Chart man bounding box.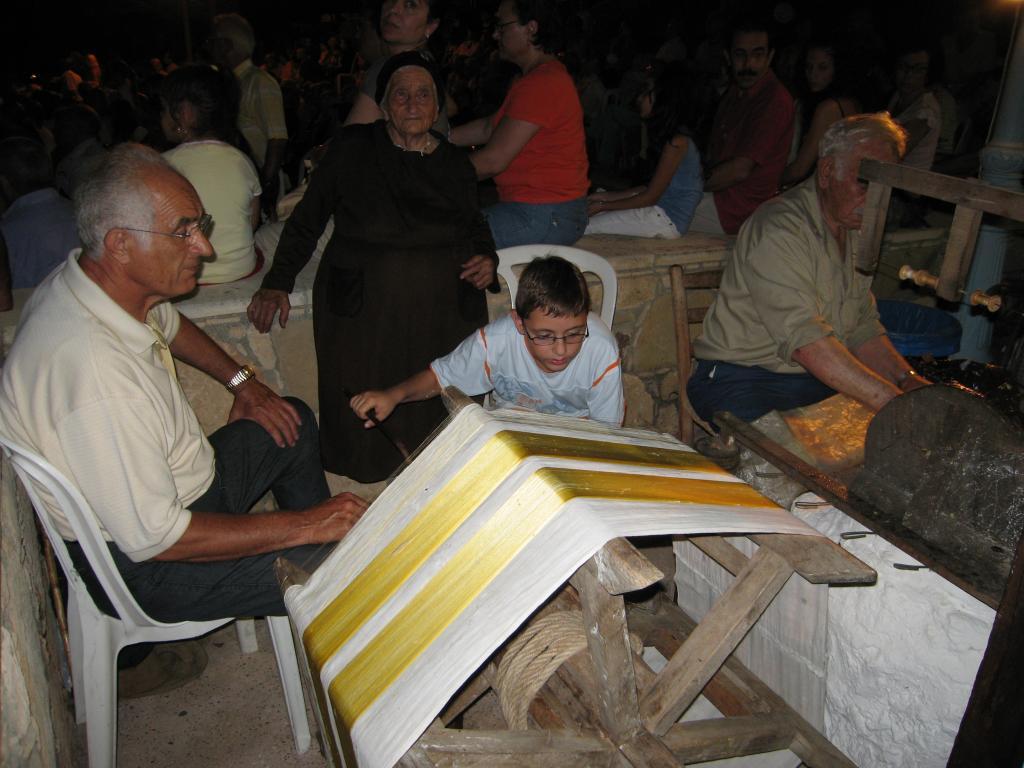
Charted: BBox(673, 95, 948, 437).
